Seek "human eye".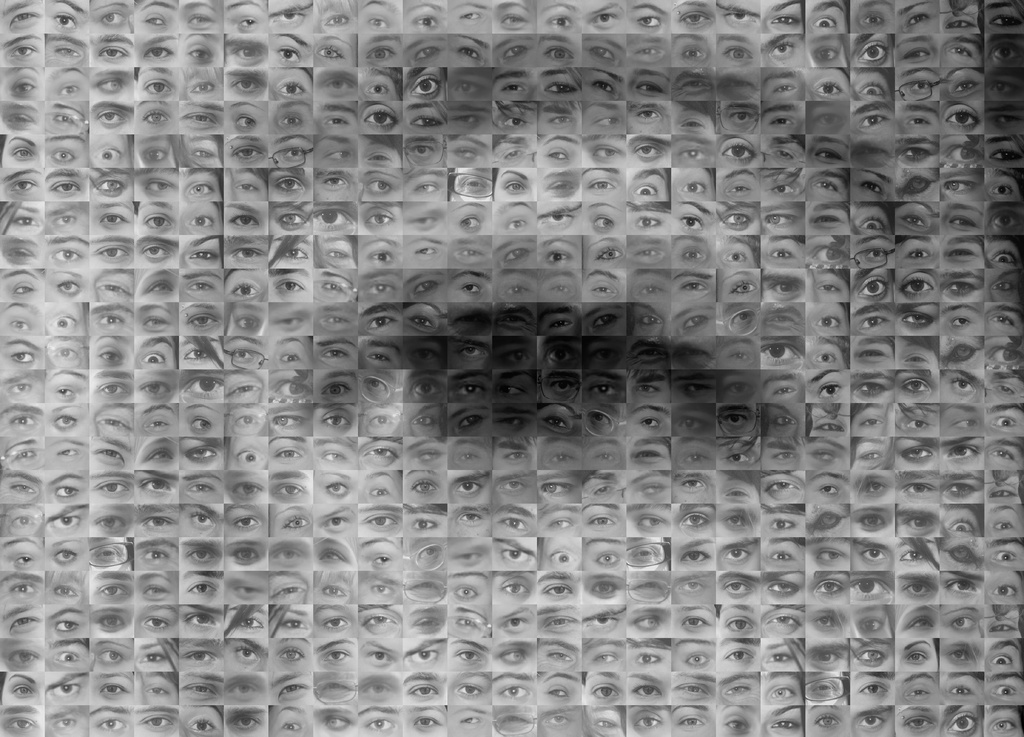
x1=545, y1=581, x2=573, y2=602.
